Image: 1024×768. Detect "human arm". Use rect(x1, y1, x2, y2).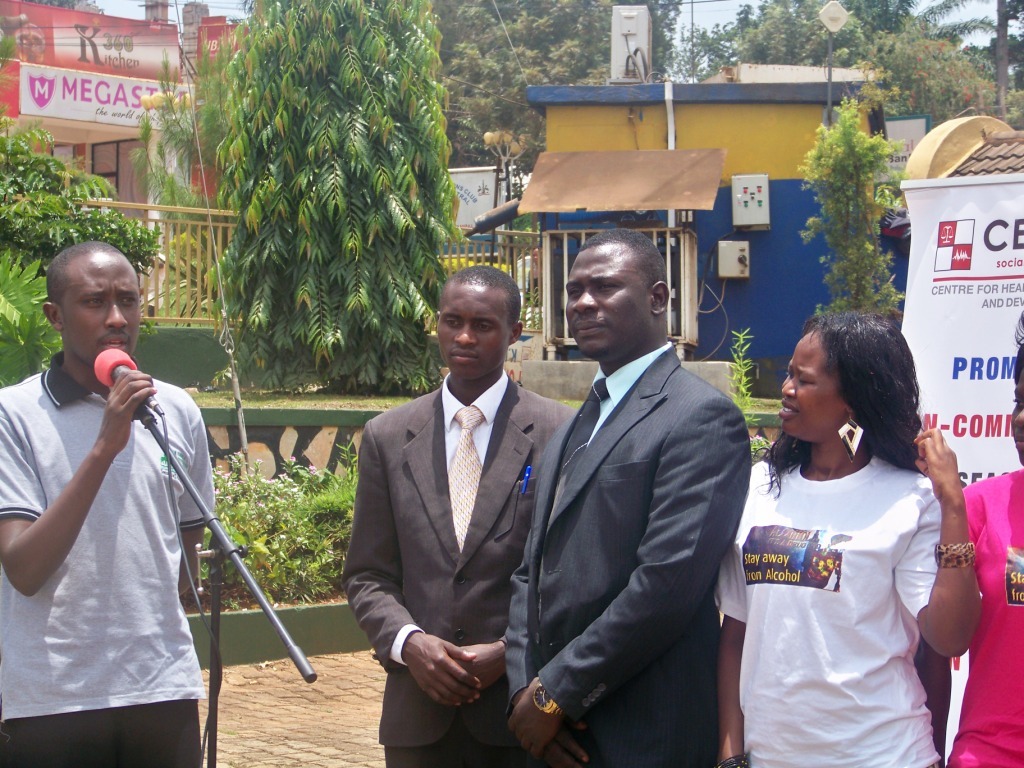
rect(181, 393, 218, 594).
